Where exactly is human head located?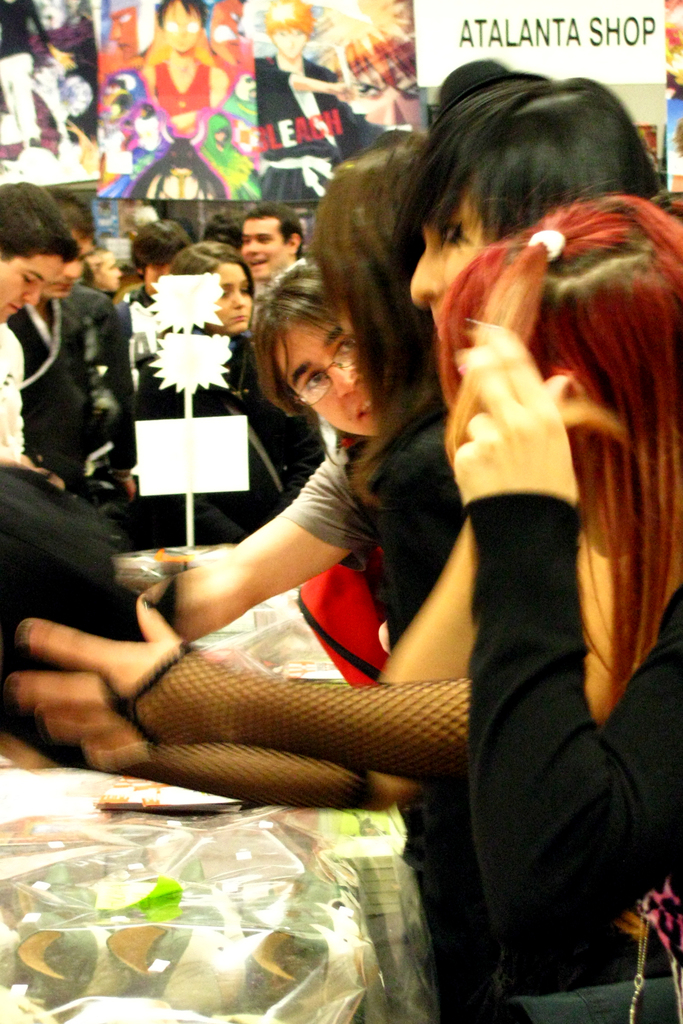
Its bounding box is box(133, 217, 190, 289).
